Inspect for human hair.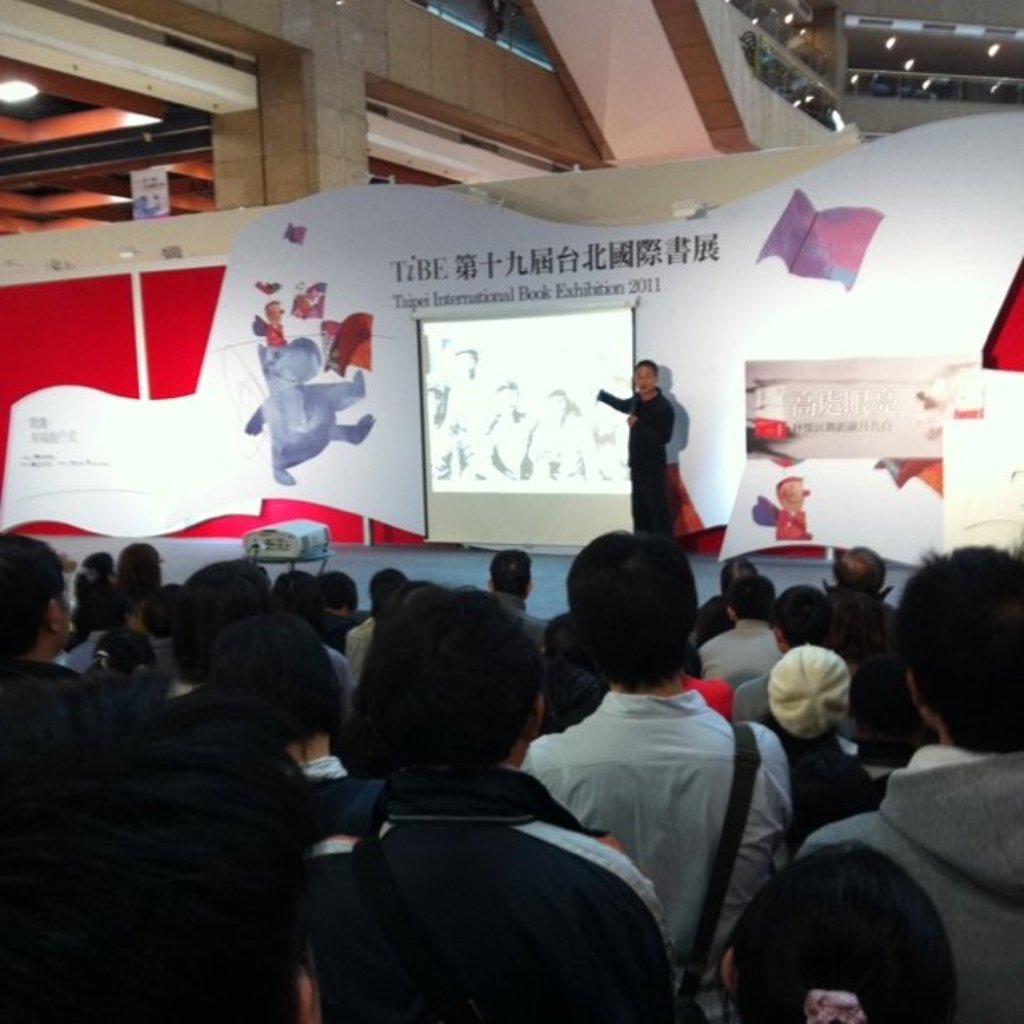
Inspection: left=895, top=545, right=1022, bottom=760.
